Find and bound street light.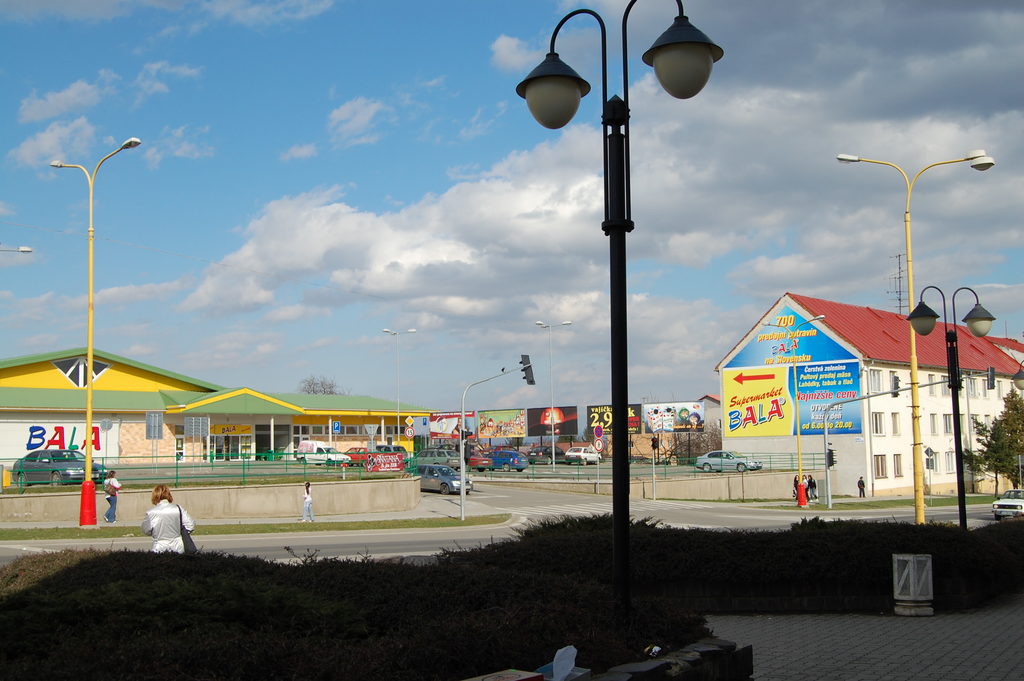
Bound: {"x1": 832, "y1": 146, "x2": 995, "y2": 536}.
